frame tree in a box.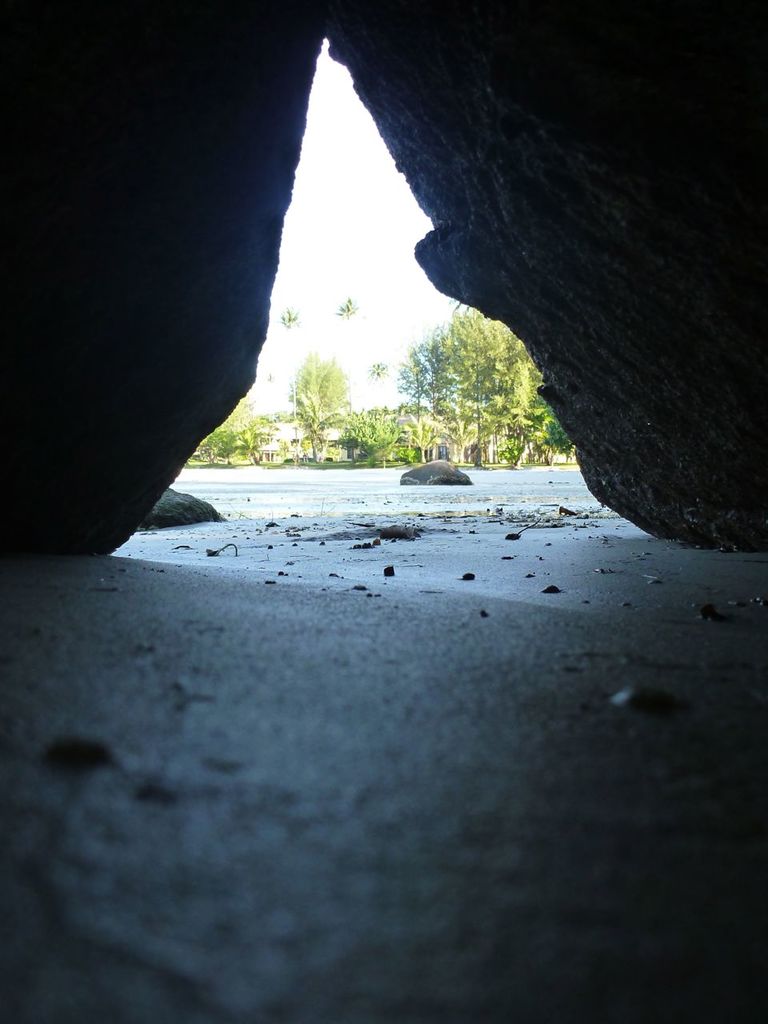
{"x1": 186, "y1": 399, "x2": 276, "y2": 454}.
